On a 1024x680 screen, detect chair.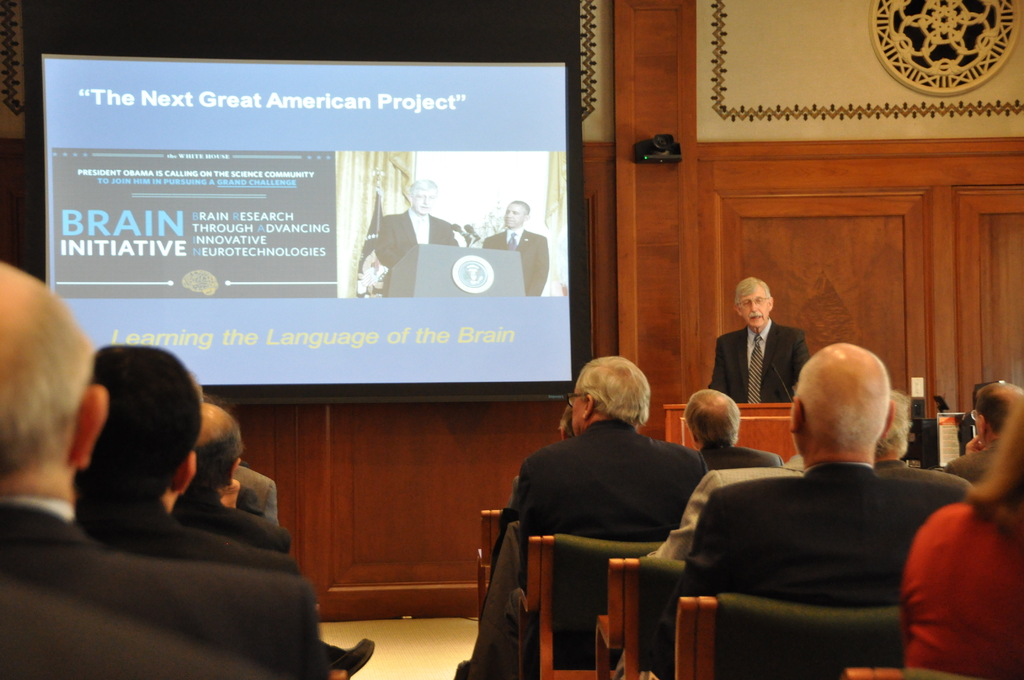
x1=476, y1=509, x2=509, y2=633.
